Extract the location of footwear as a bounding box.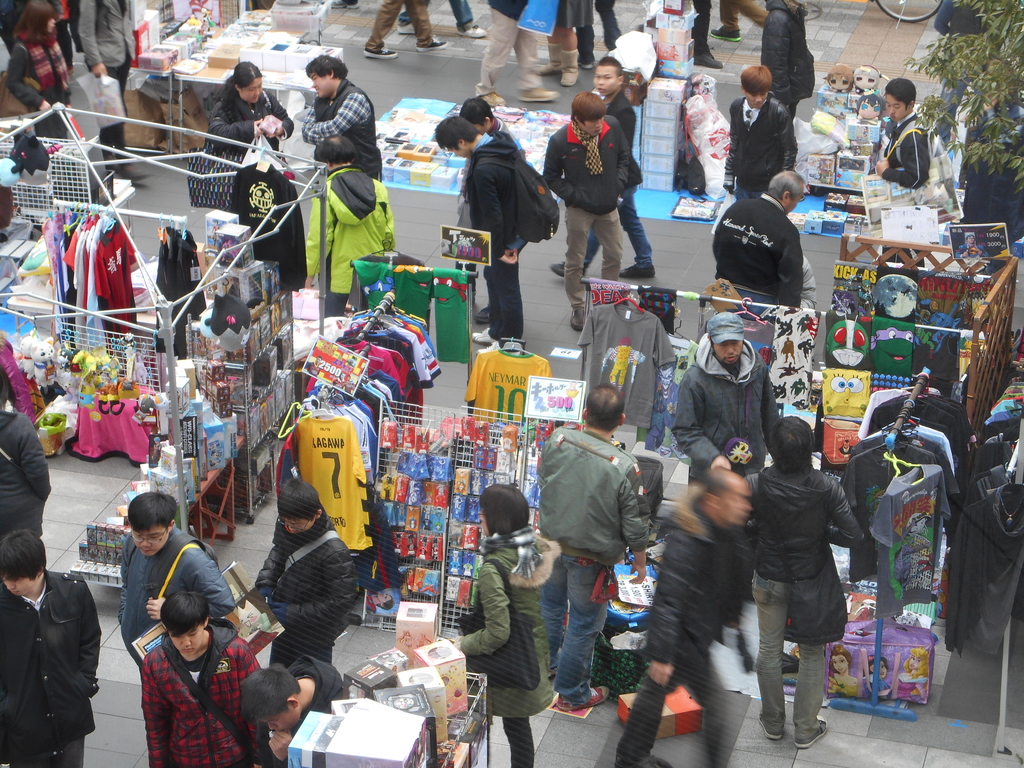
box(478, 340, 517, 353).
